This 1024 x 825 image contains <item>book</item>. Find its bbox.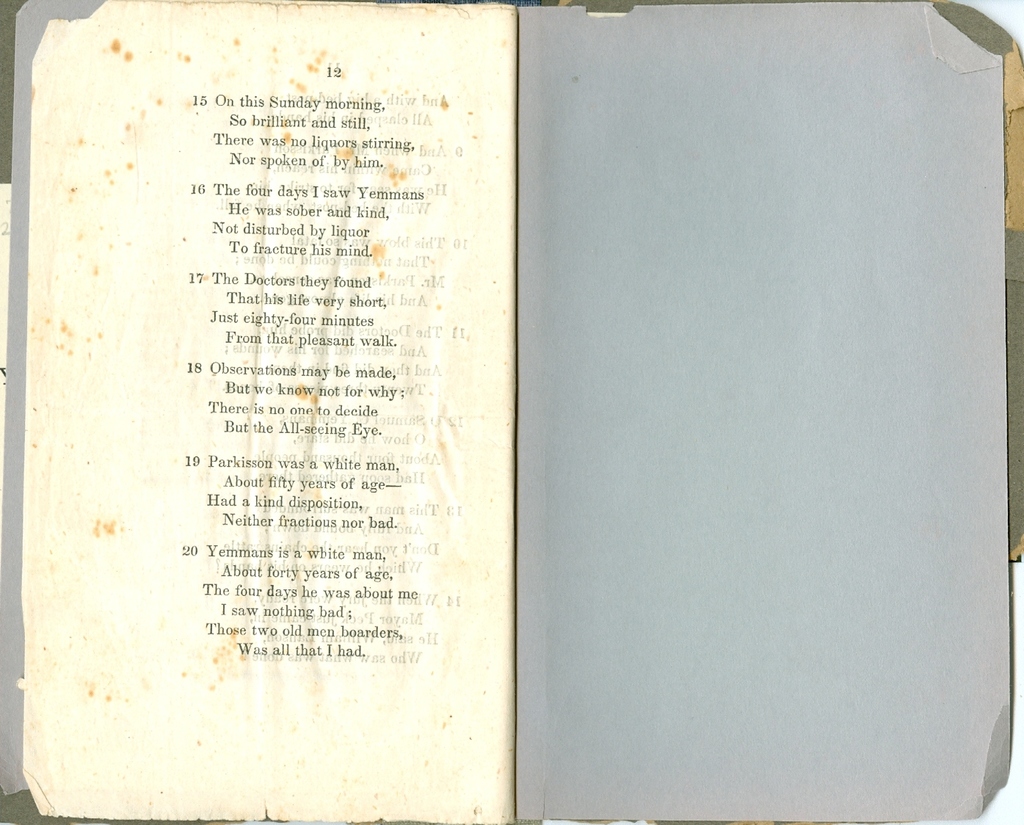
bbox=(0, 0, 1014, 824).
